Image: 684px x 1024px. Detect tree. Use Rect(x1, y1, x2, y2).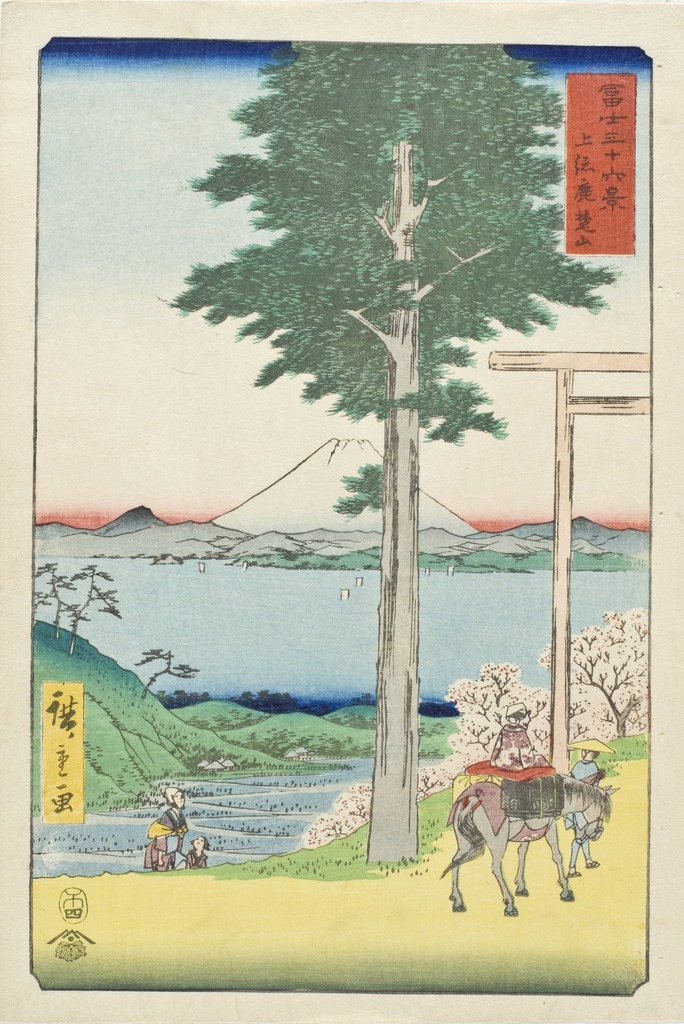
Rect(543, 608, 654, 739).
